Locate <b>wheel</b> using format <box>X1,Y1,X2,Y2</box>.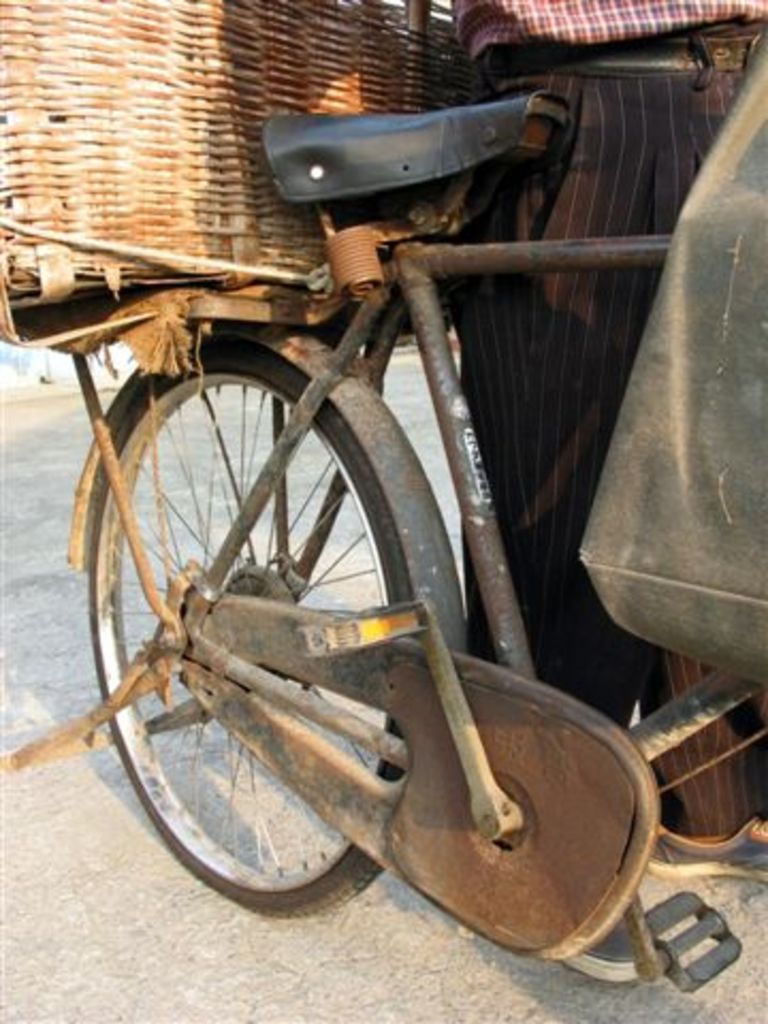
<box>83,369,450,885</box>.
